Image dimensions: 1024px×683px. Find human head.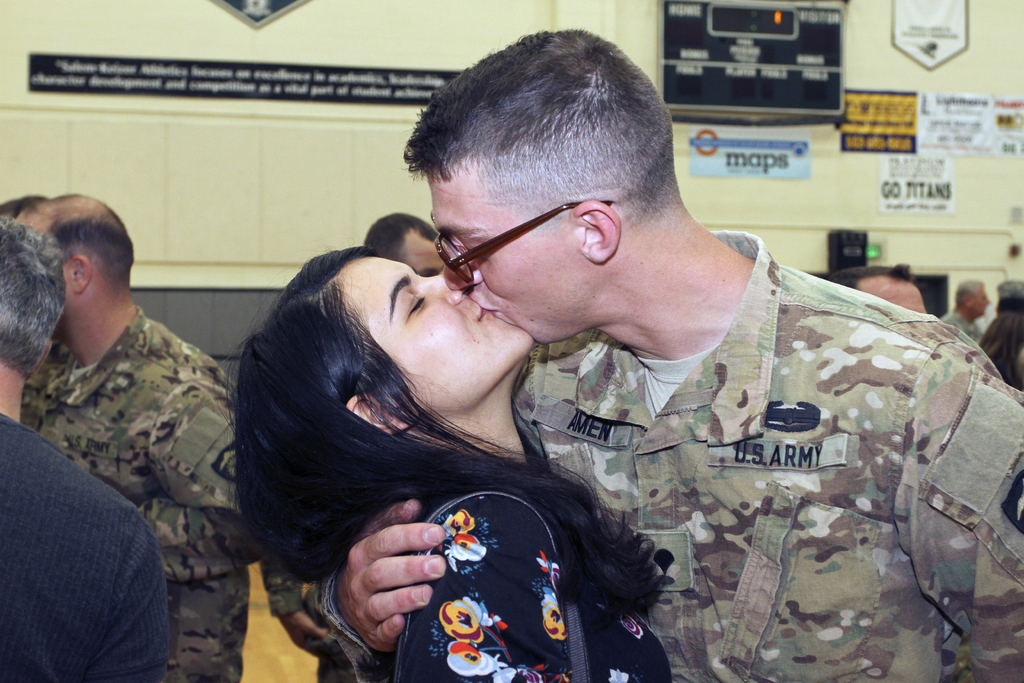
locate(990, 278, 1023, 316).
